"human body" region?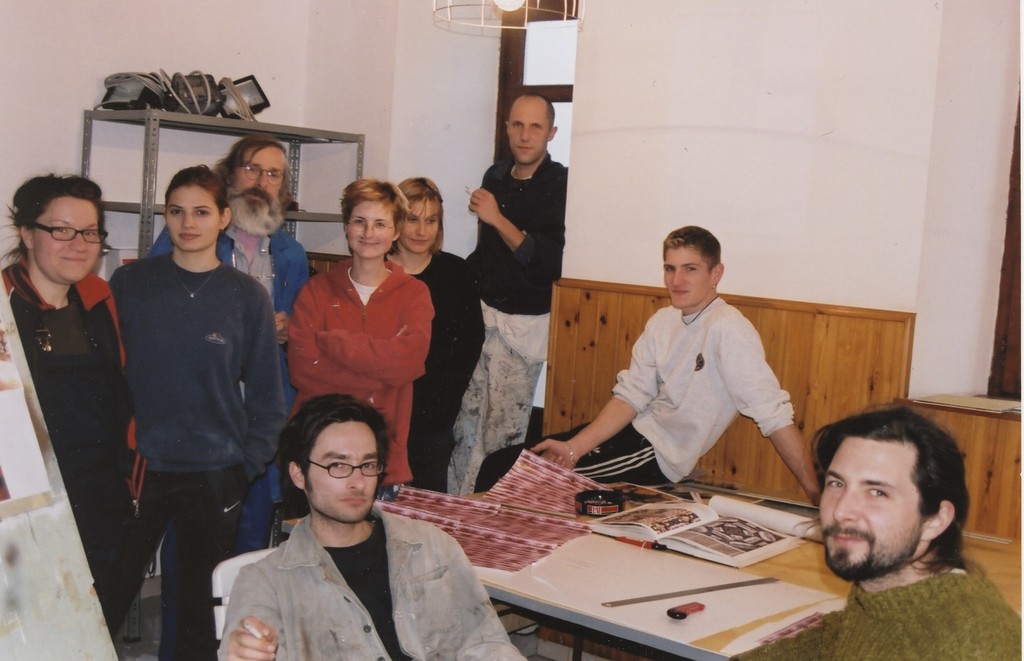
[x1=454, y1=154, x2=573, y2=496]
